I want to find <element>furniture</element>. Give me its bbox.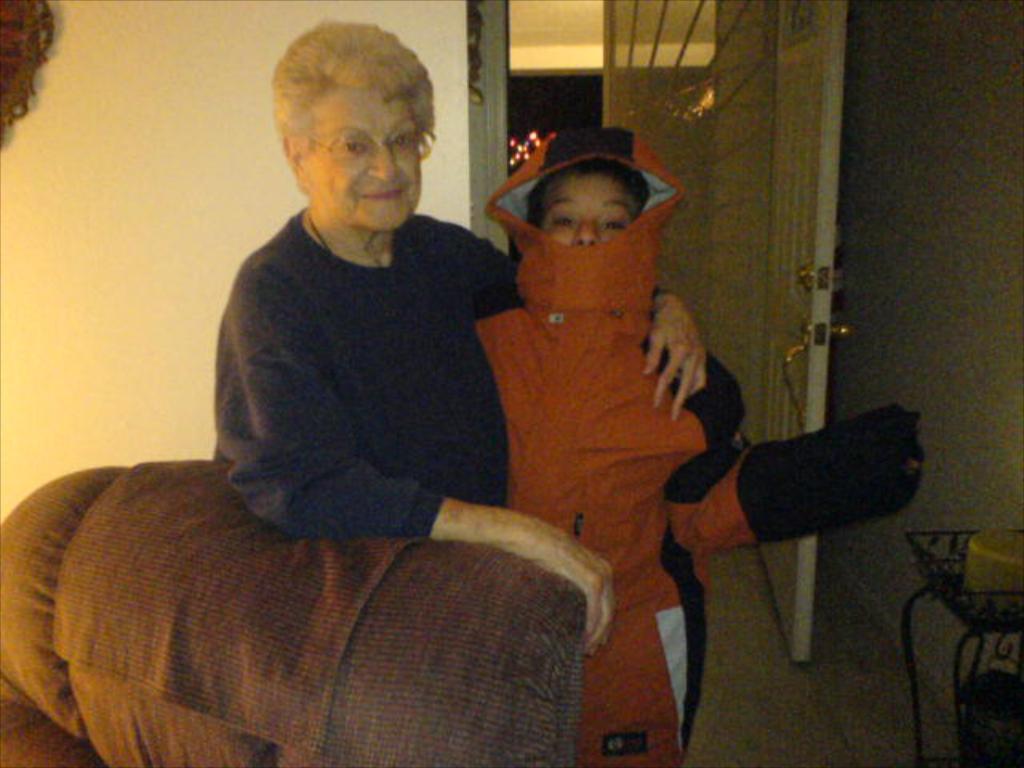
bbox(0, 458, 587, 766).
